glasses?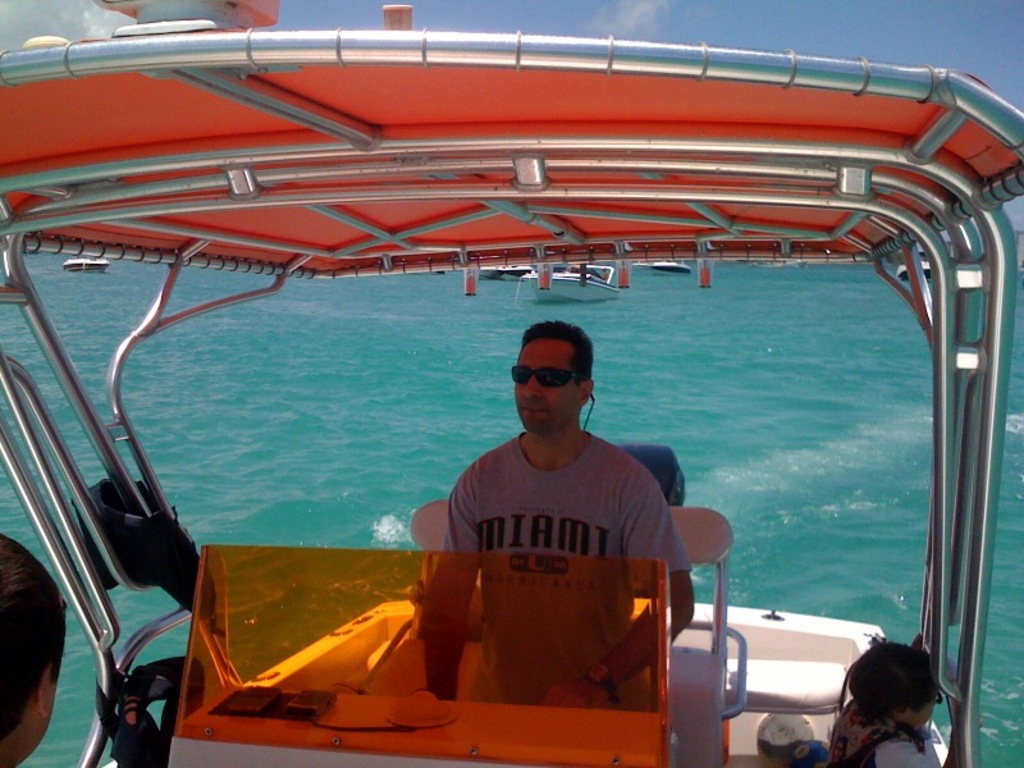
<bbox>509, 362, 588, 390</bbox>
